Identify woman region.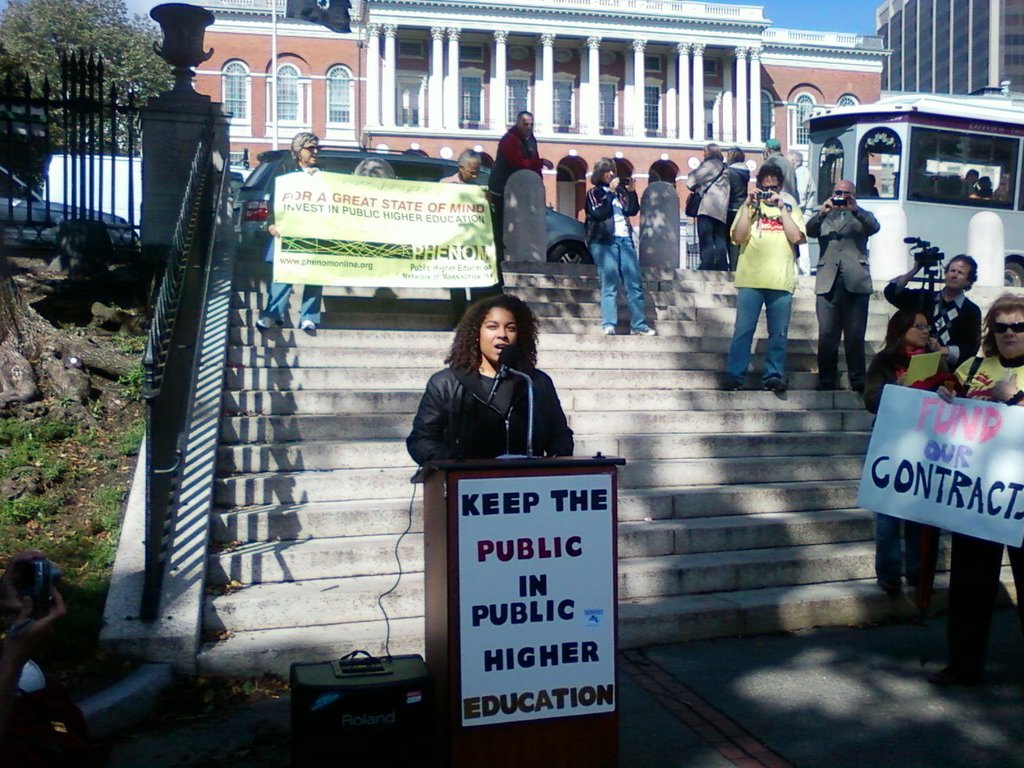
Region: (931,292,1023,679).
